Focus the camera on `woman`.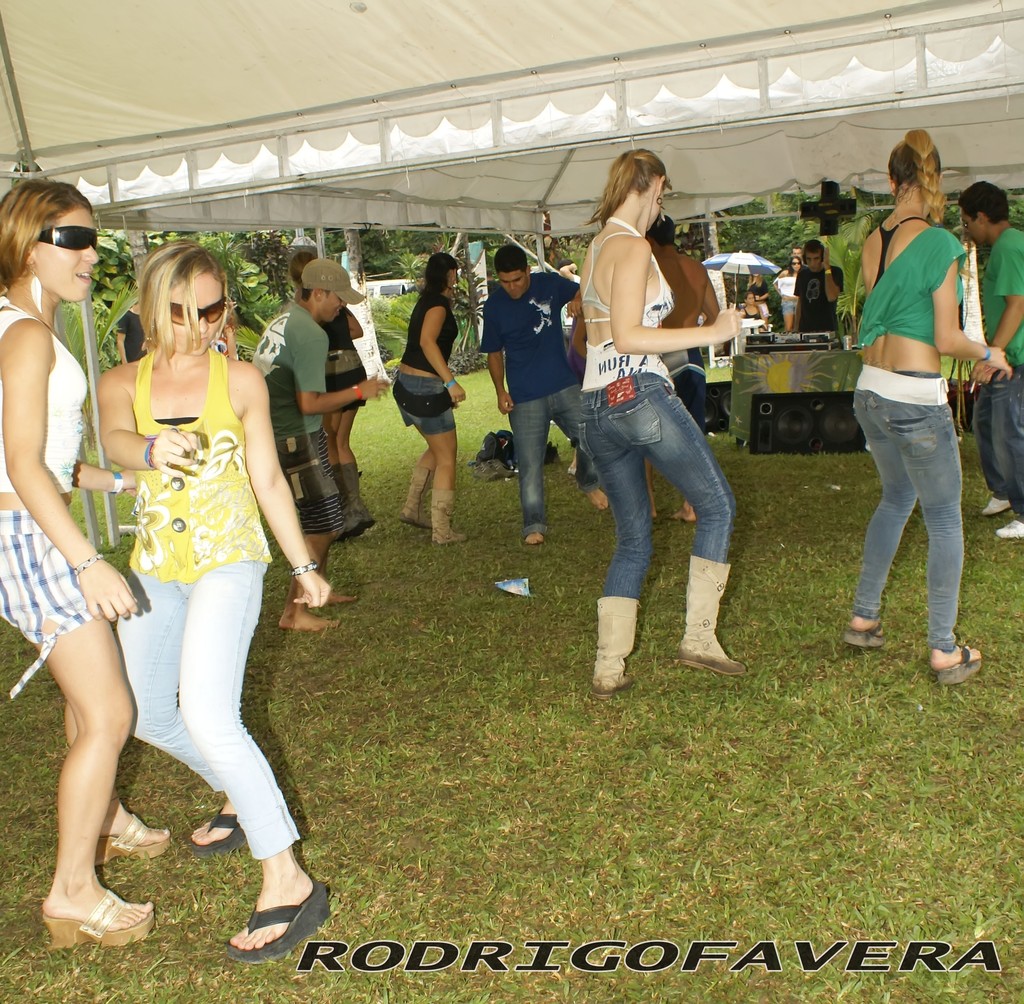
Focus region: [x1=399, y1=251, x2=468, y2=545].
